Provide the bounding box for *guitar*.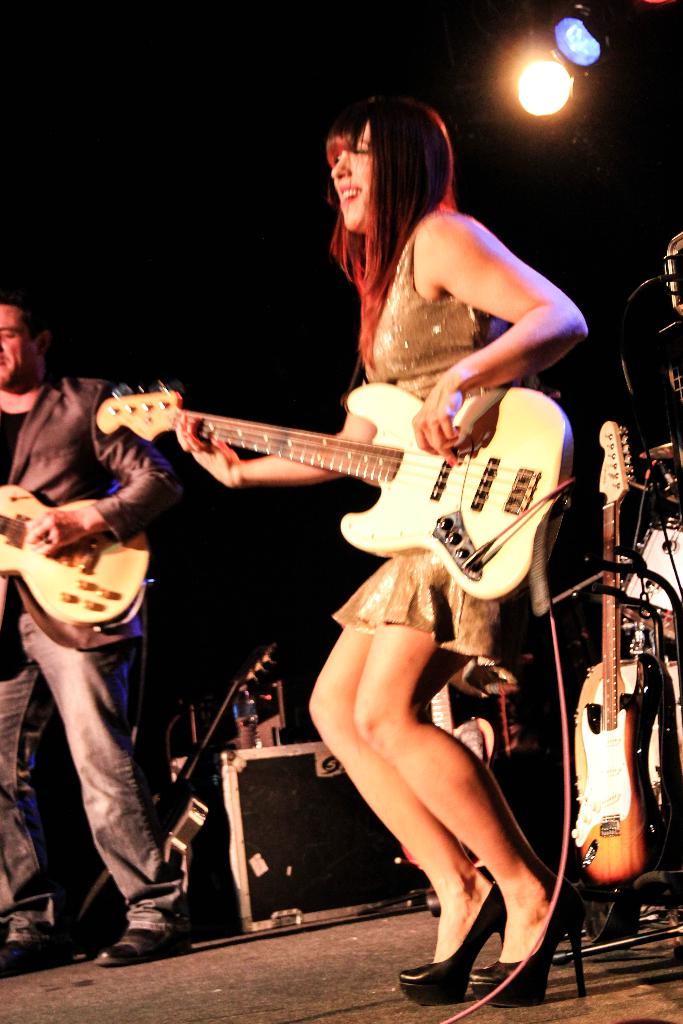
<box>570,422,679,886</box>.
